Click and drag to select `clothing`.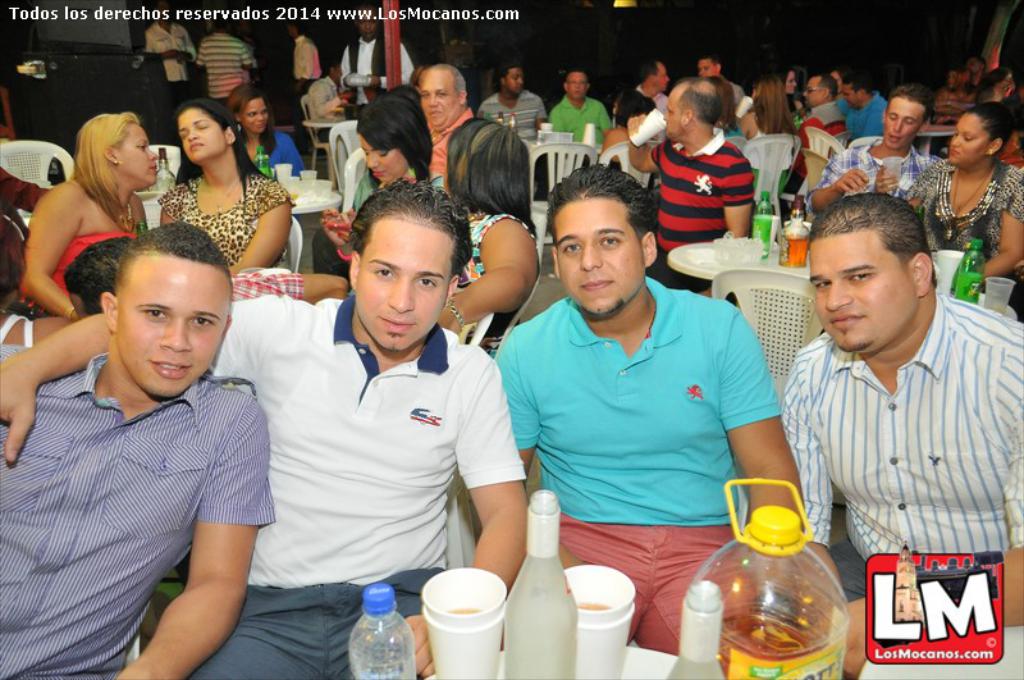
Selection: [left=472, top=82, right=547, bottom=140].
